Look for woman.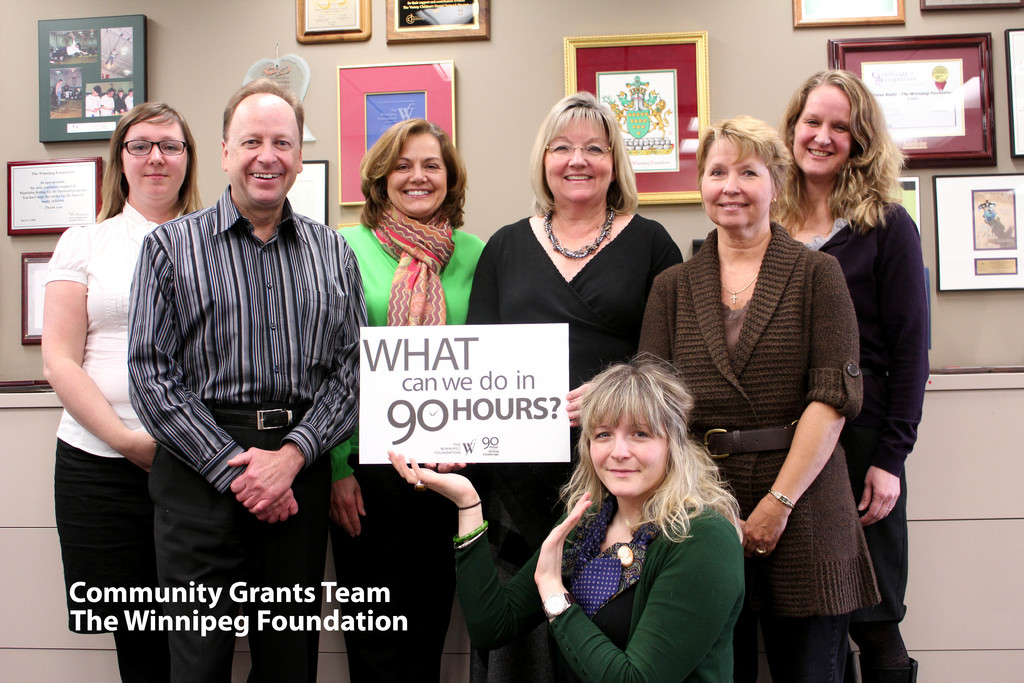
Found: [left=767, top=67, right=936, bottom=682].
